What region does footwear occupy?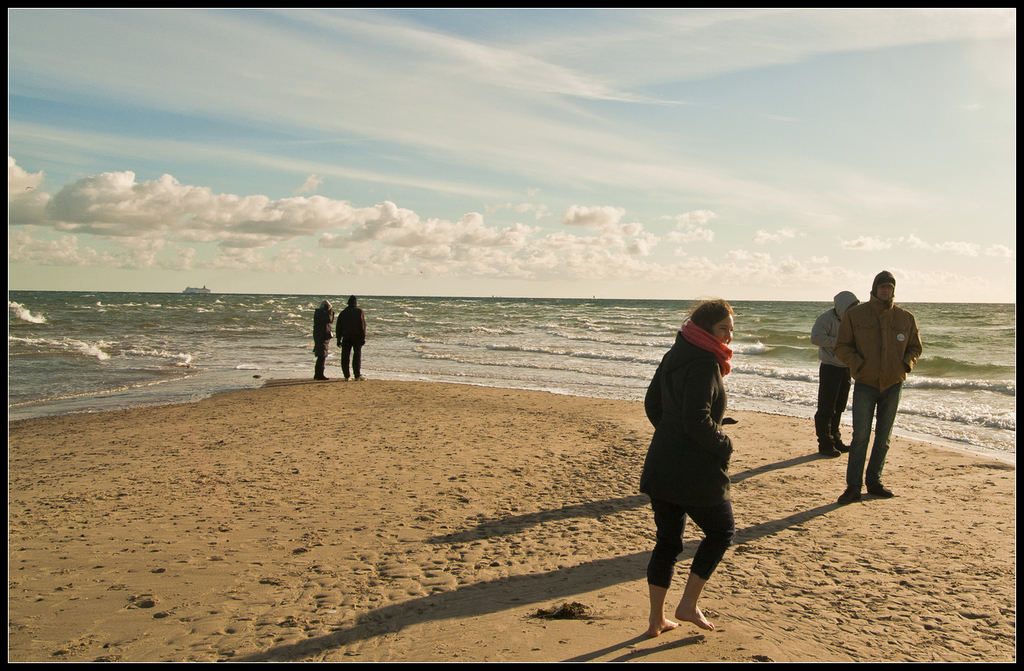
838/485/865/503.
